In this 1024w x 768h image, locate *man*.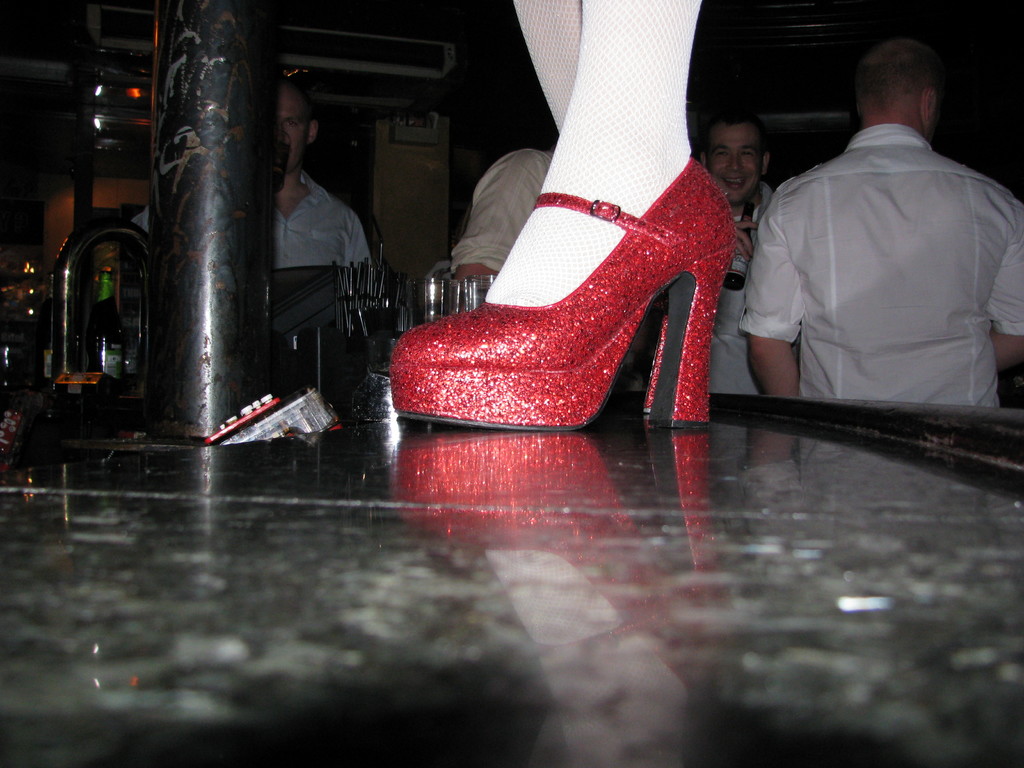
Bounding box: [left=132, top=77, right=381, bottom=264].
